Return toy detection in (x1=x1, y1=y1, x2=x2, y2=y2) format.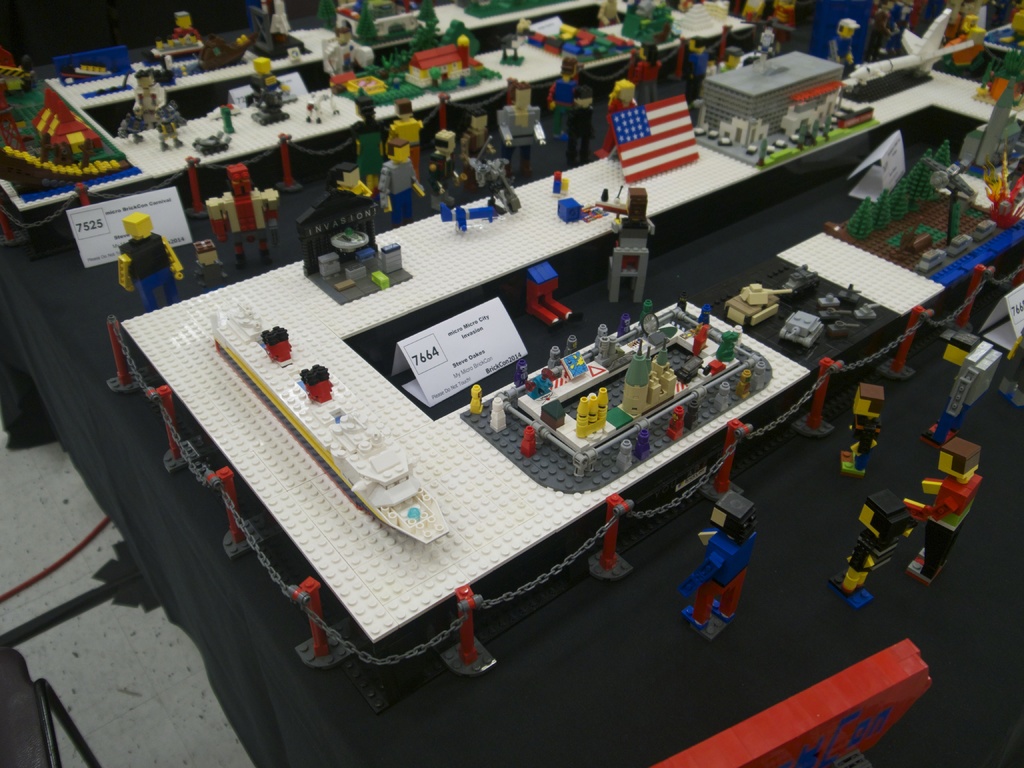
(x1=728, y1=282, x2=778, y2=325).
